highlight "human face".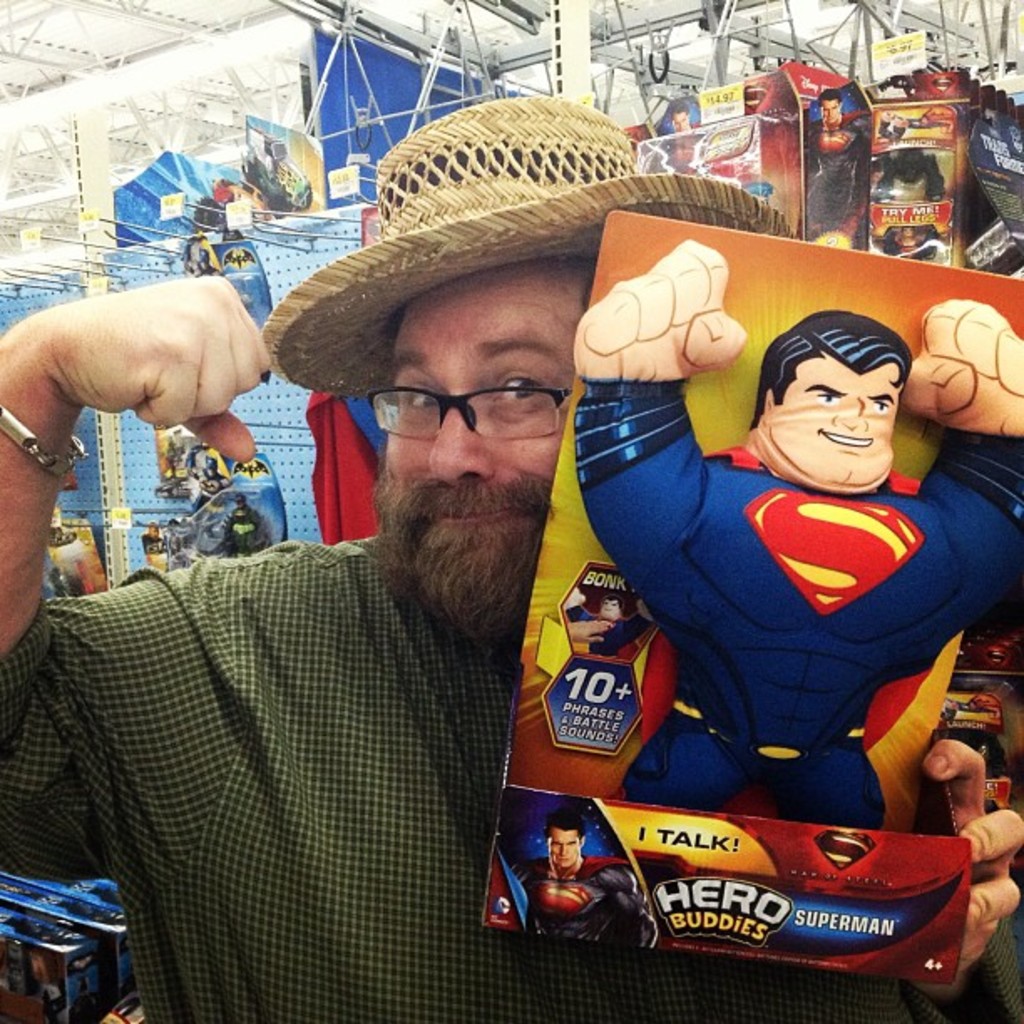
Highlighted region: bbox=[817, 97, 842, 120].
